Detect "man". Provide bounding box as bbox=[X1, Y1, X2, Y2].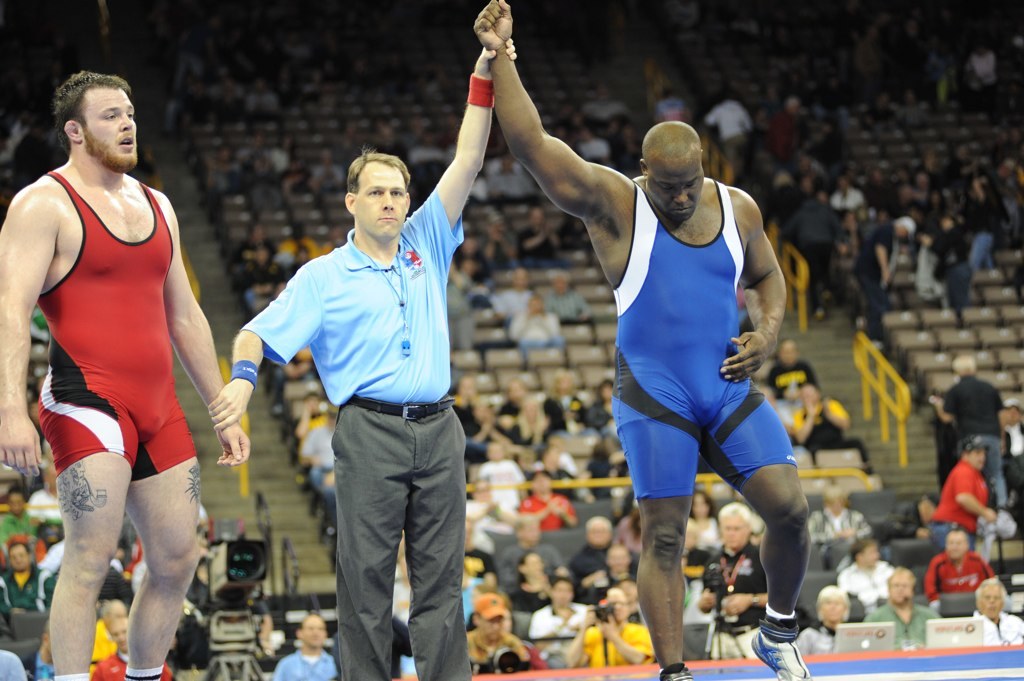
bbox=[0, 641, 21, 680].
